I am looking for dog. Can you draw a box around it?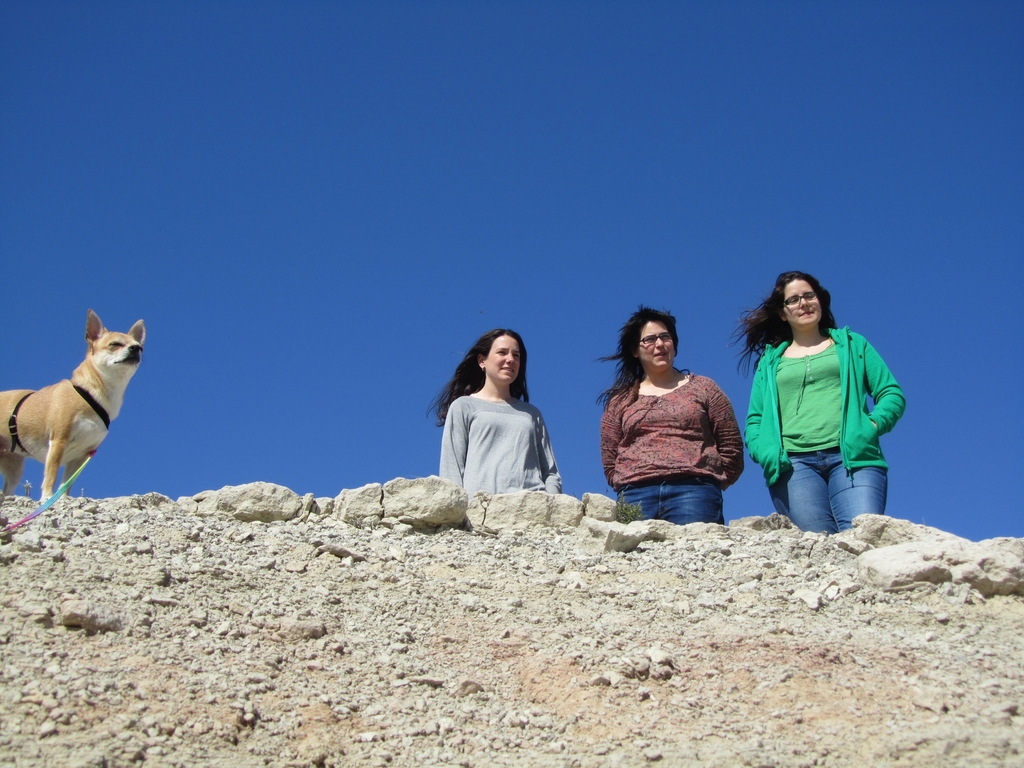
Sure, the bounding box is {"left": 0, "top": 310, "right": 148, "bottom": 507}.
